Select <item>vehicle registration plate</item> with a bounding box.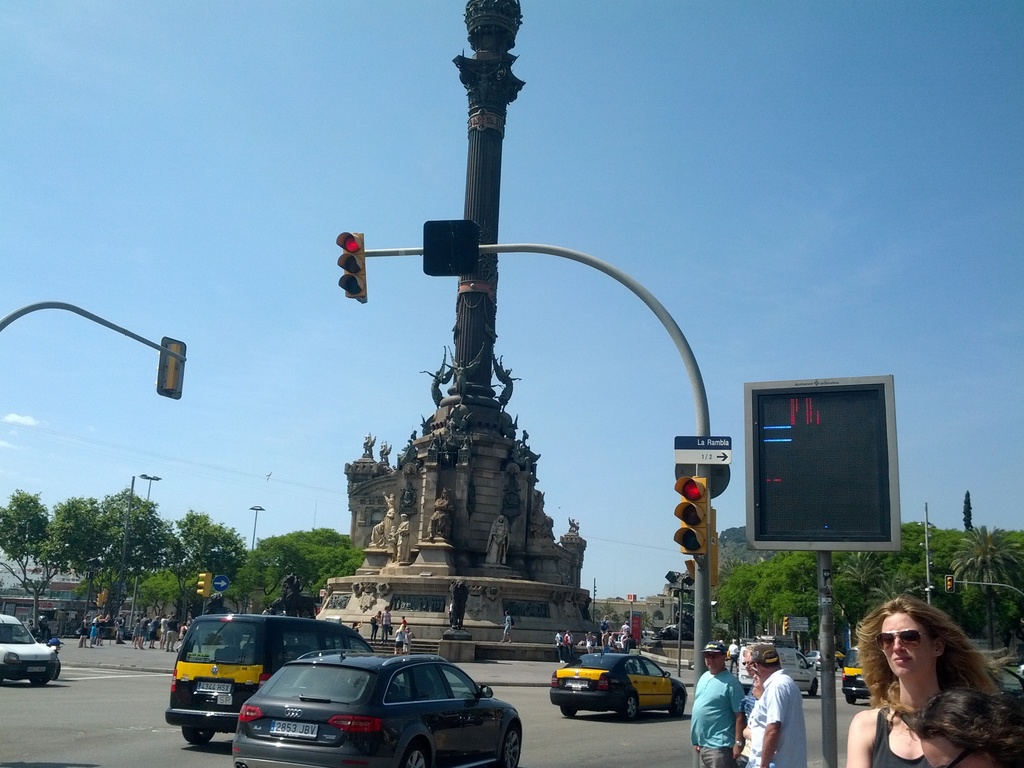
region(264, 717, 319, 738).
